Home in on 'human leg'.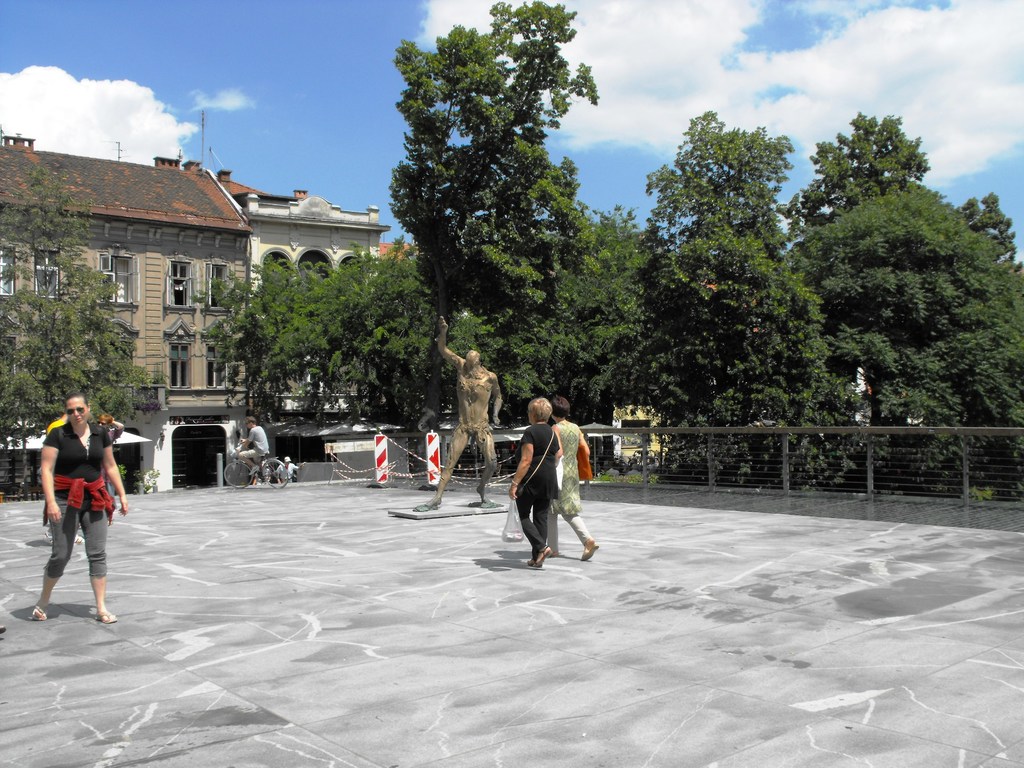
Homed in at <bbox>516, 493, 600, 569</bbox>.
